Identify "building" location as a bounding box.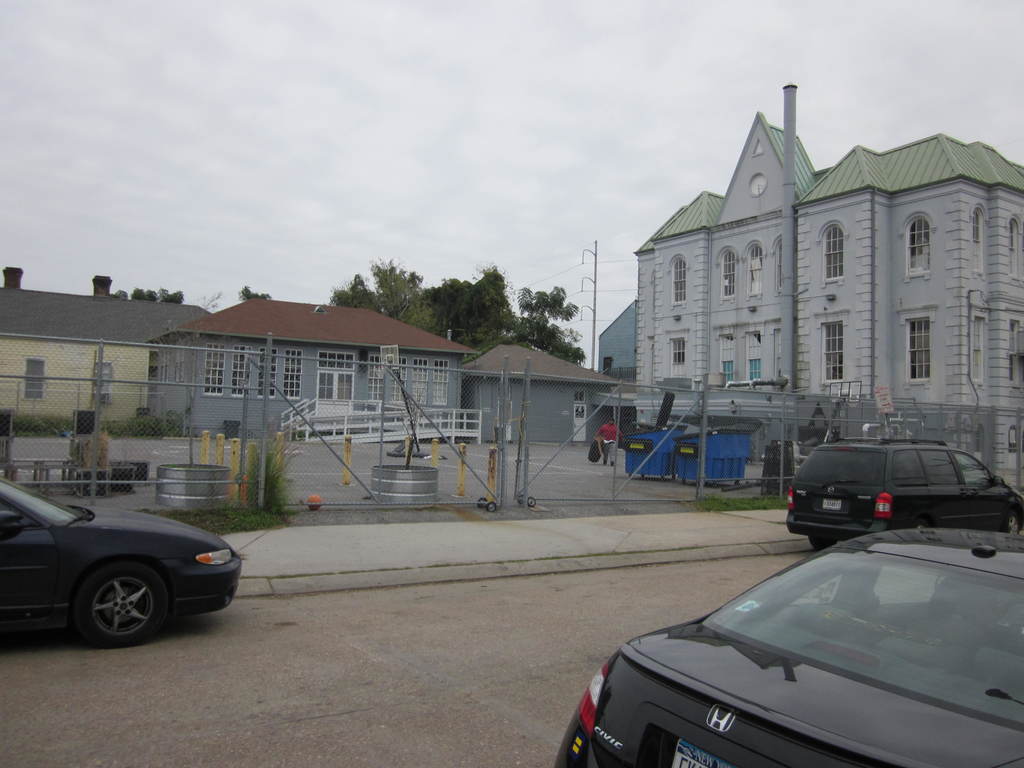
detection(588, 303, 636, 377).
